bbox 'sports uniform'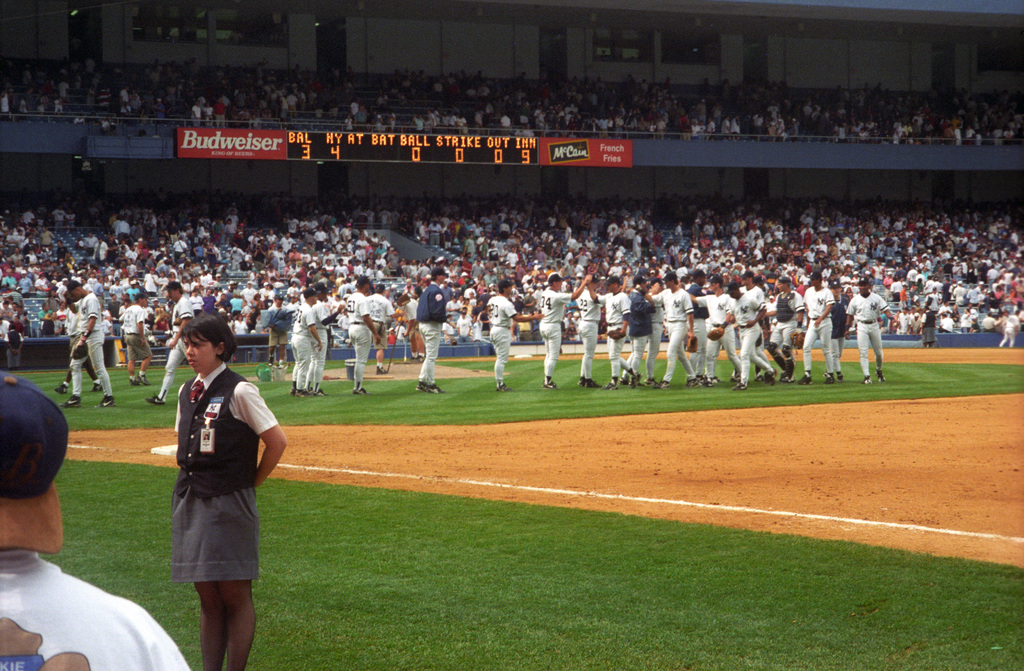
detection(577, 291, 600, 378)
